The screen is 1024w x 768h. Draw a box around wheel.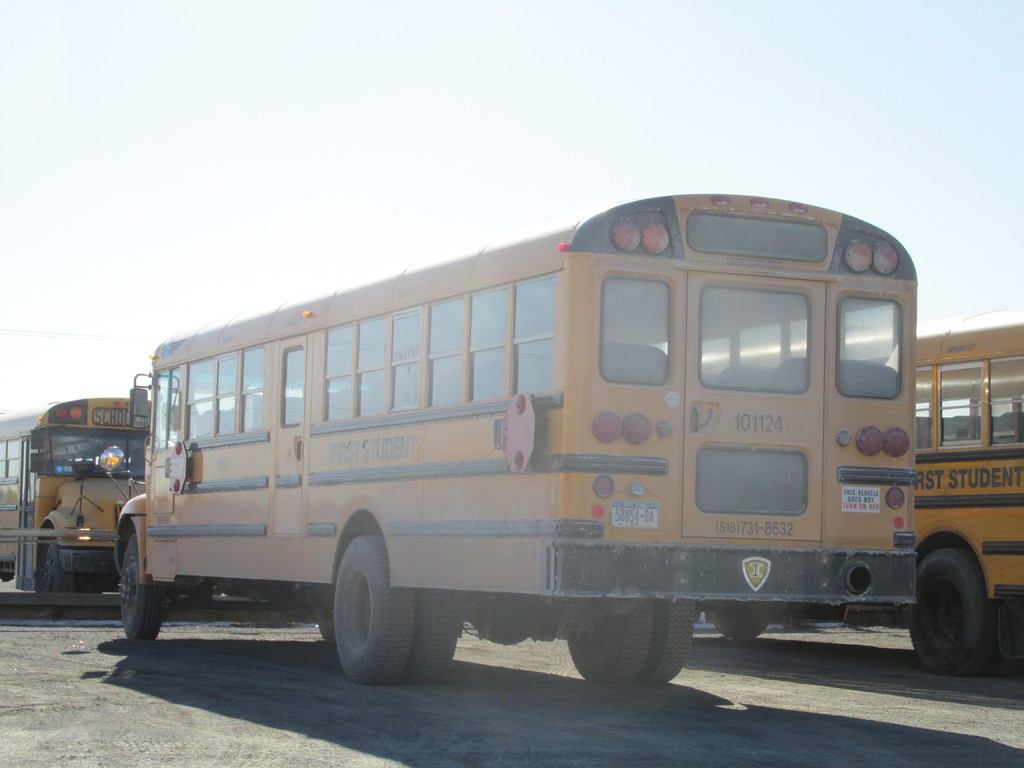
bbox=[566, 585, 704, 689].
